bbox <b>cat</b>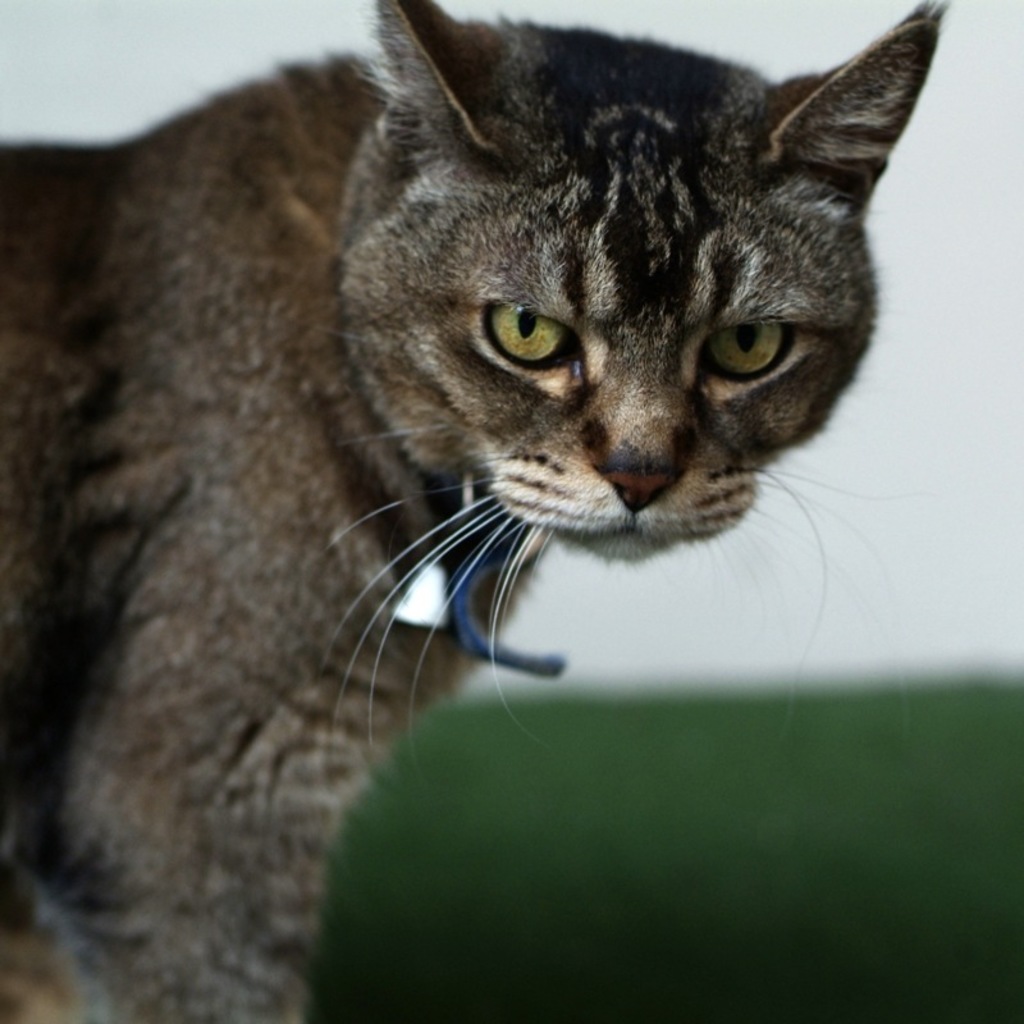
left=0, top=0, right=959, bottom=1023
